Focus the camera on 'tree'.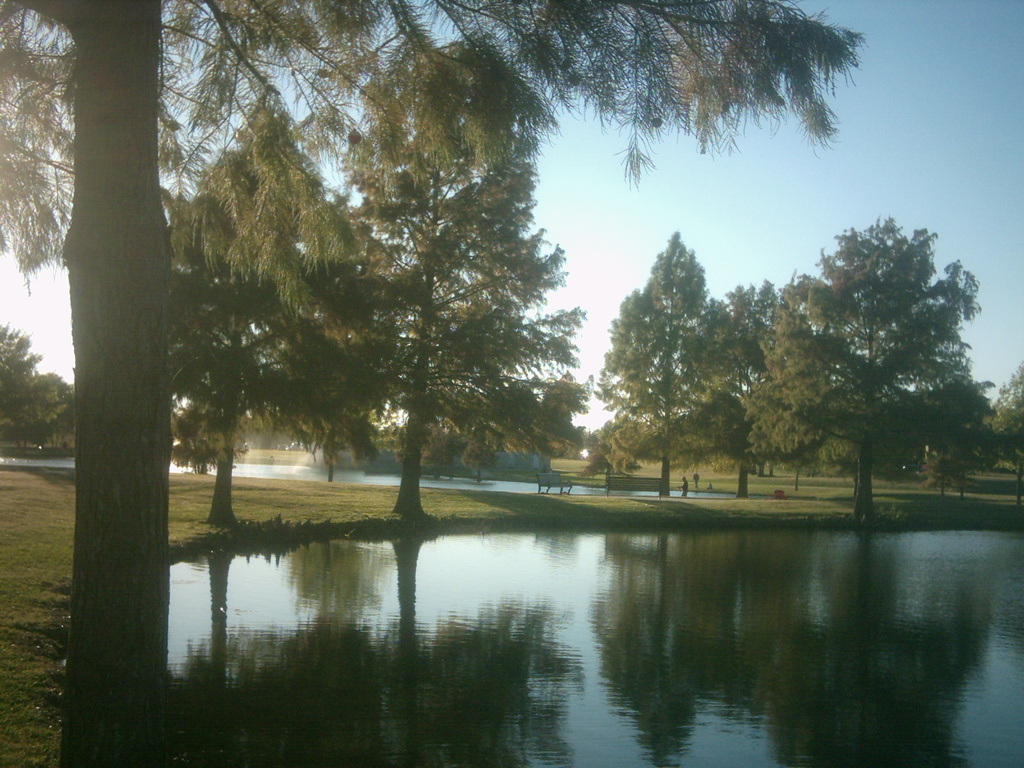
Focus region: Rect(790, 191, 978, 522).
